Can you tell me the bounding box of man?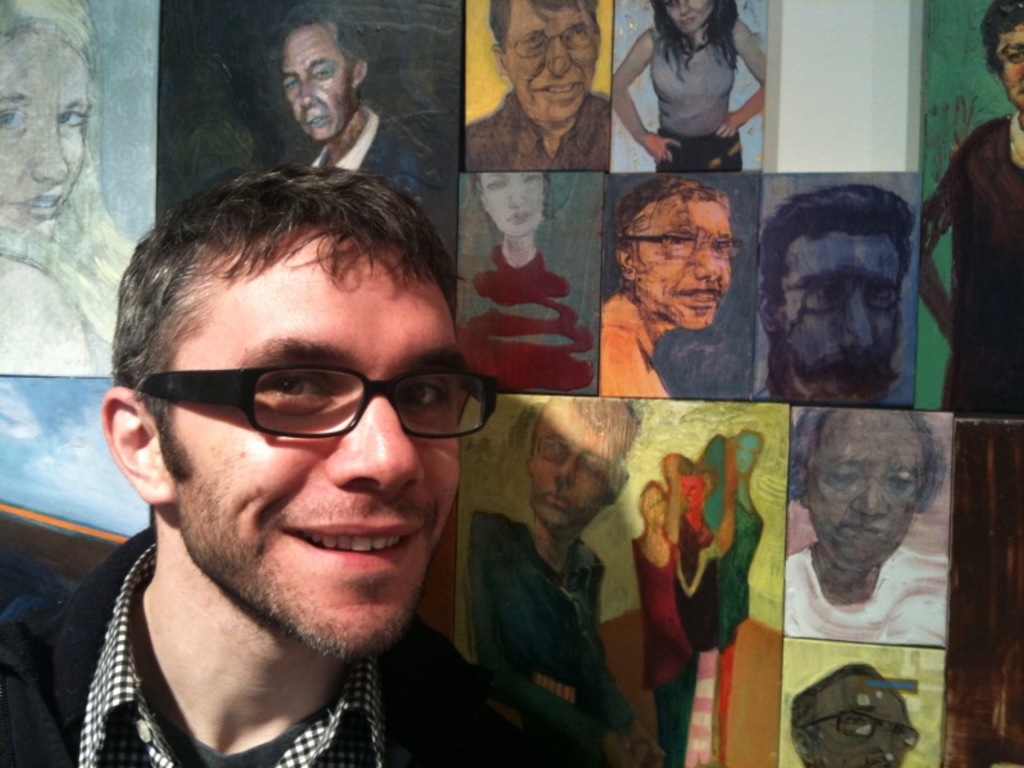
Rect(470, 394, 655, 767).
